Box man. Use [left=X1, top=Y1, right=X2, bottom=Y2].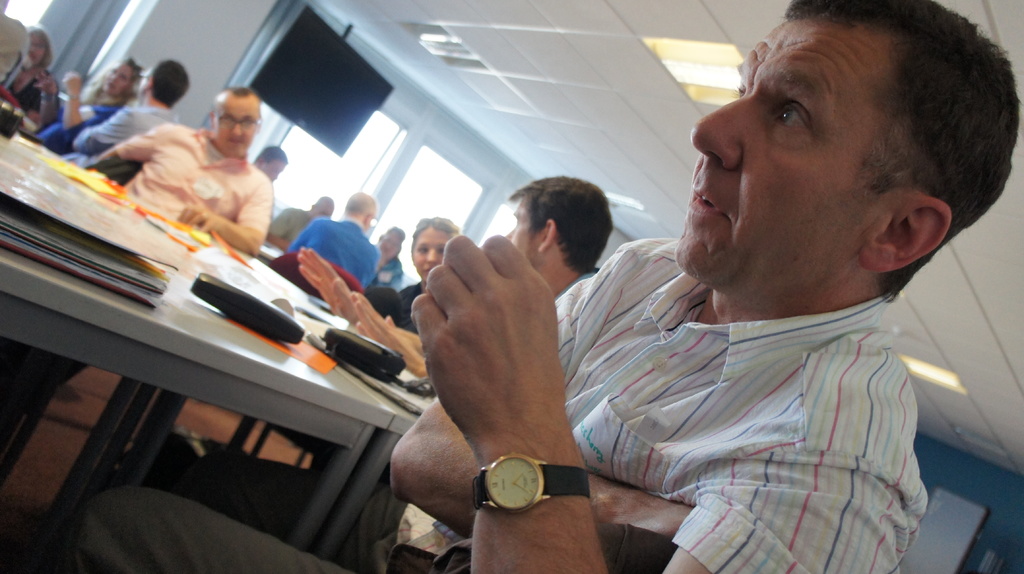
[left=267, top=196, right=335, bottom=254].
